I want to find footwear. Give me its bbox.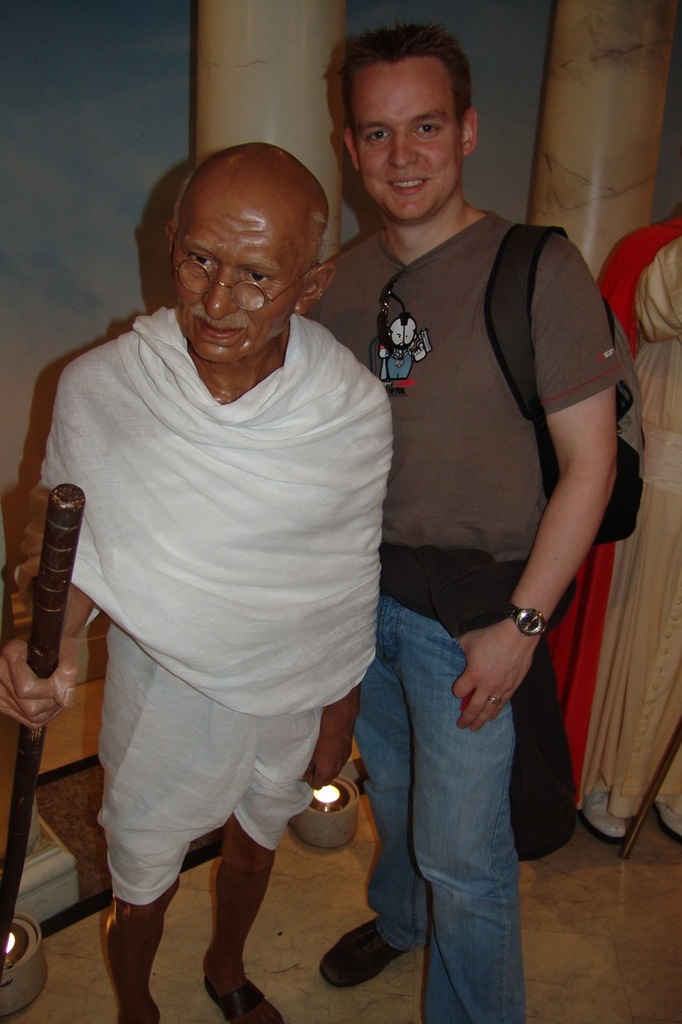
(325,933,405,1004).
